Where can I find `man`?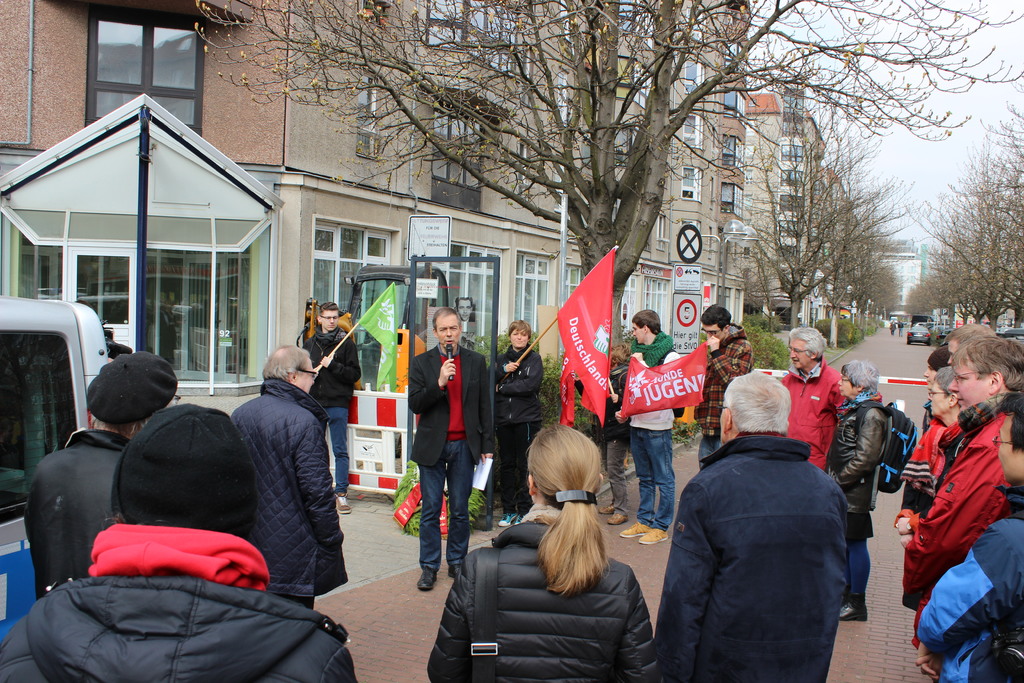
You can find it at [x1=897, y1=319, x2=902, y2=336].
